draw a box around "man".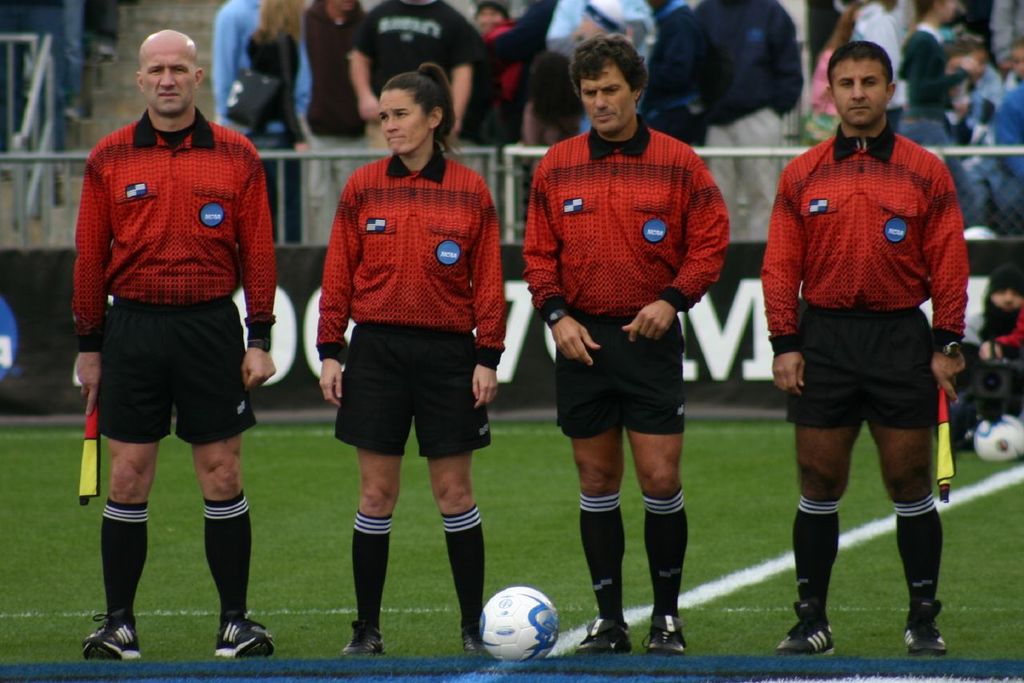
[x1=938, y1=259, x2=1023, y2=450].
